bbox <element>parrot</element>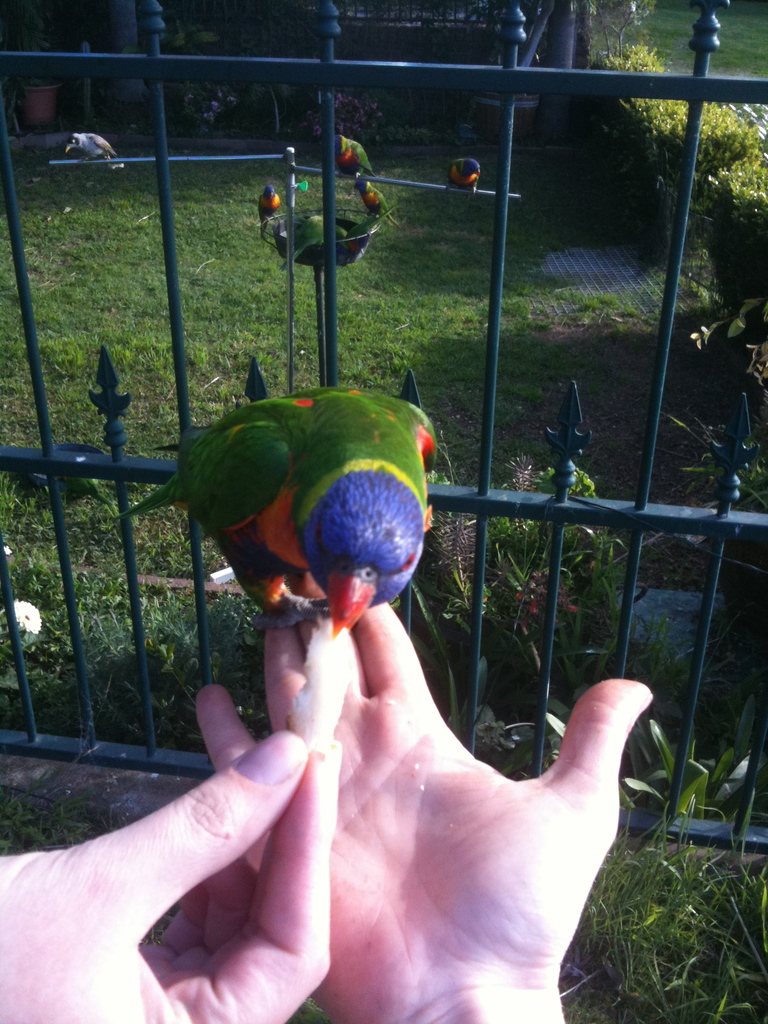
detection(335, 131, 373, 173)
